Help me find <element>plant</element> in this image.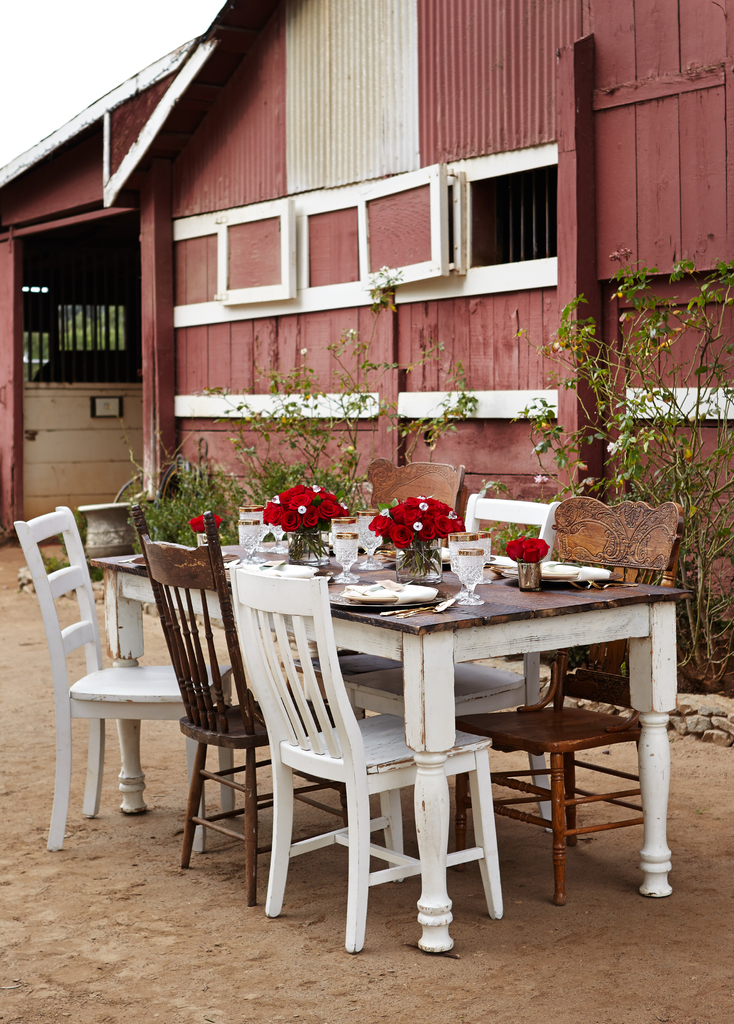
Found it: 259,447,384,509.
